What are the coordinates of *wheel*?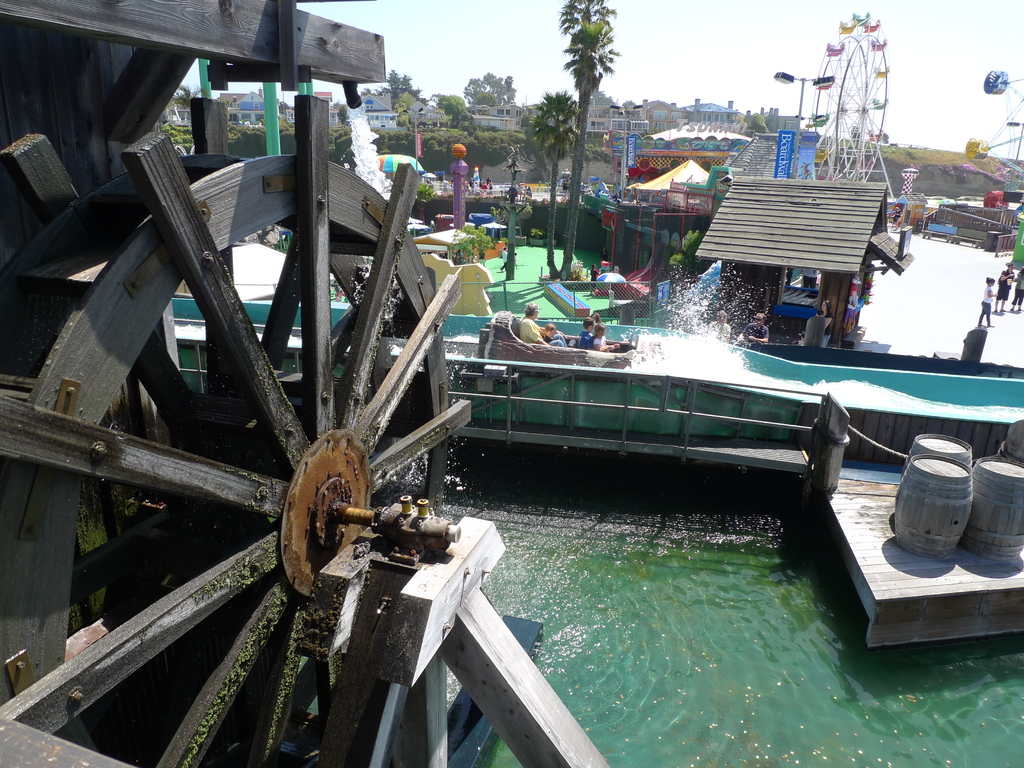
[806,8,891,183].
